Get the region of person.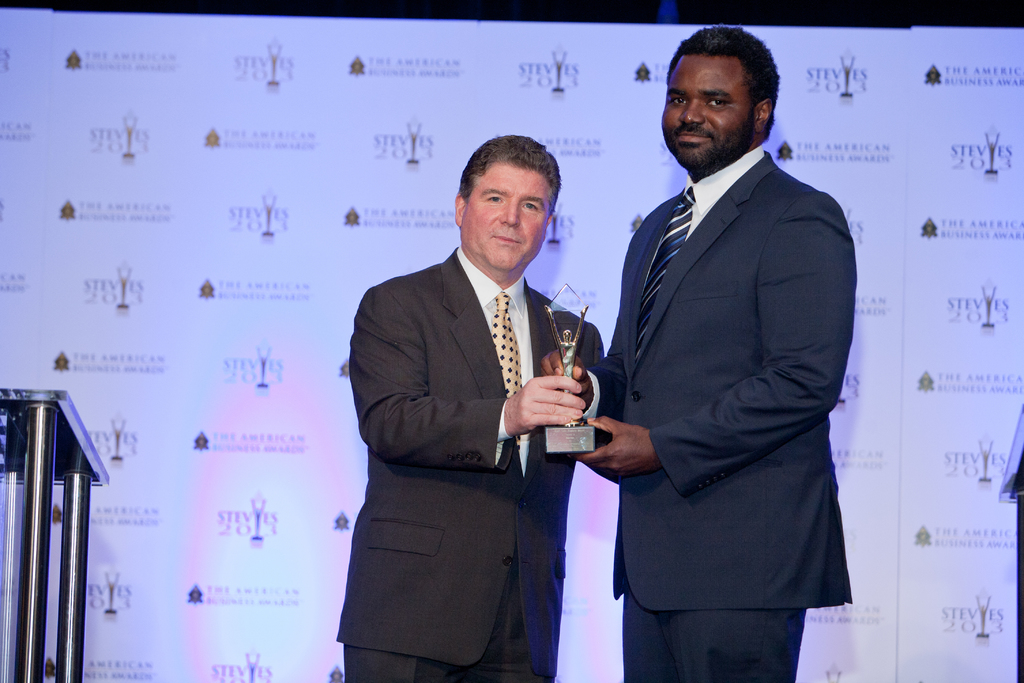
539 21 852 682.
